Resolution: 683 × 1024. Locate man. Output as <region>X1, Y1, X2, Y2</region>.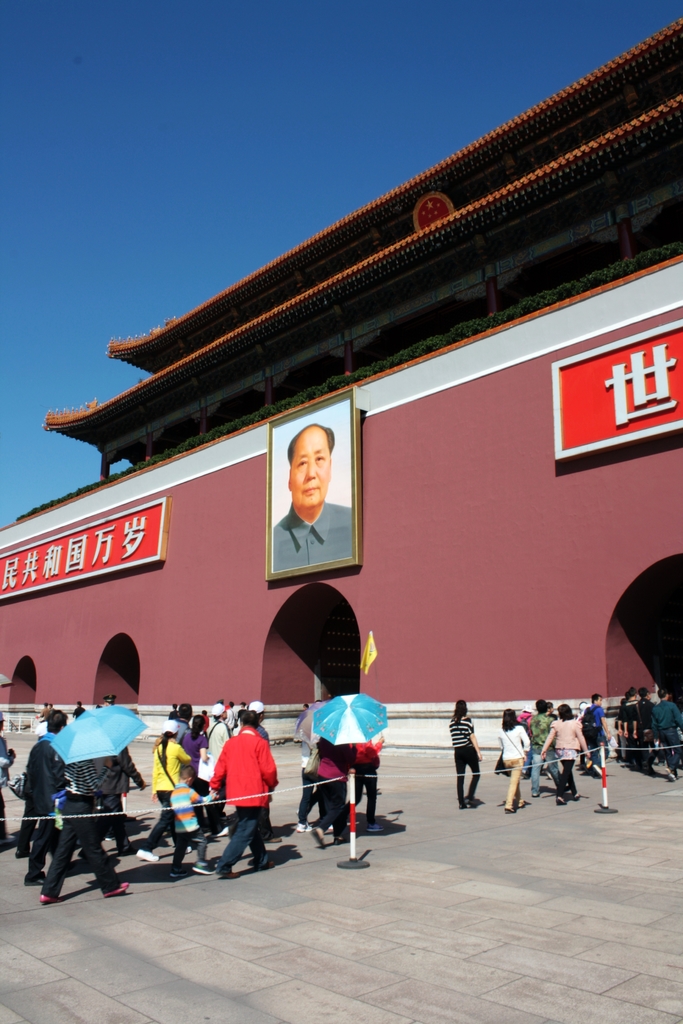
<region>170, 701, 190, 739</region>.
